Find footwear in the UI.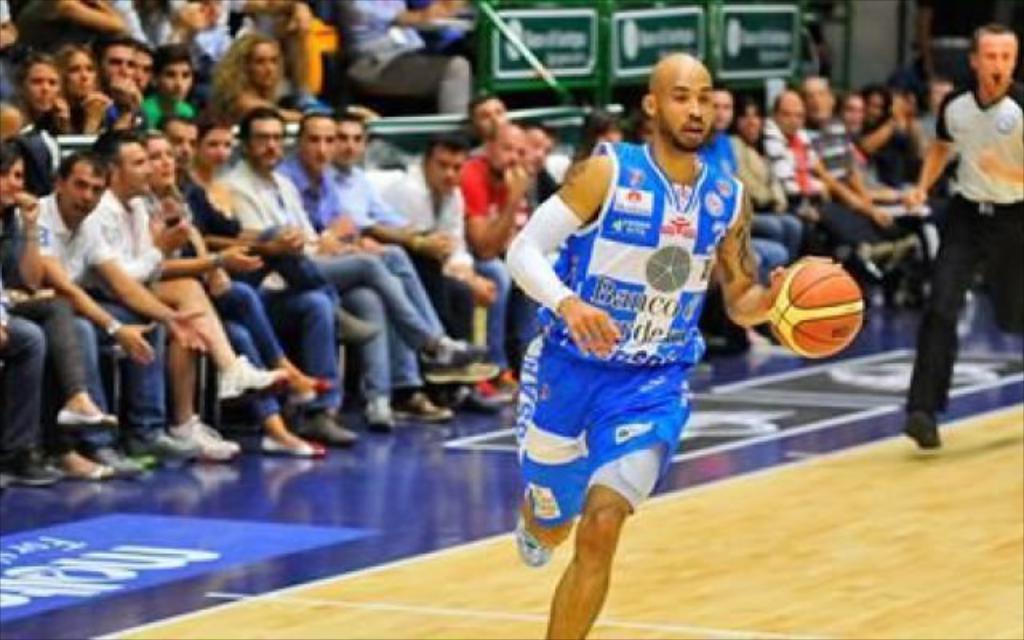
UI element at [363, 402, 402, 430].
